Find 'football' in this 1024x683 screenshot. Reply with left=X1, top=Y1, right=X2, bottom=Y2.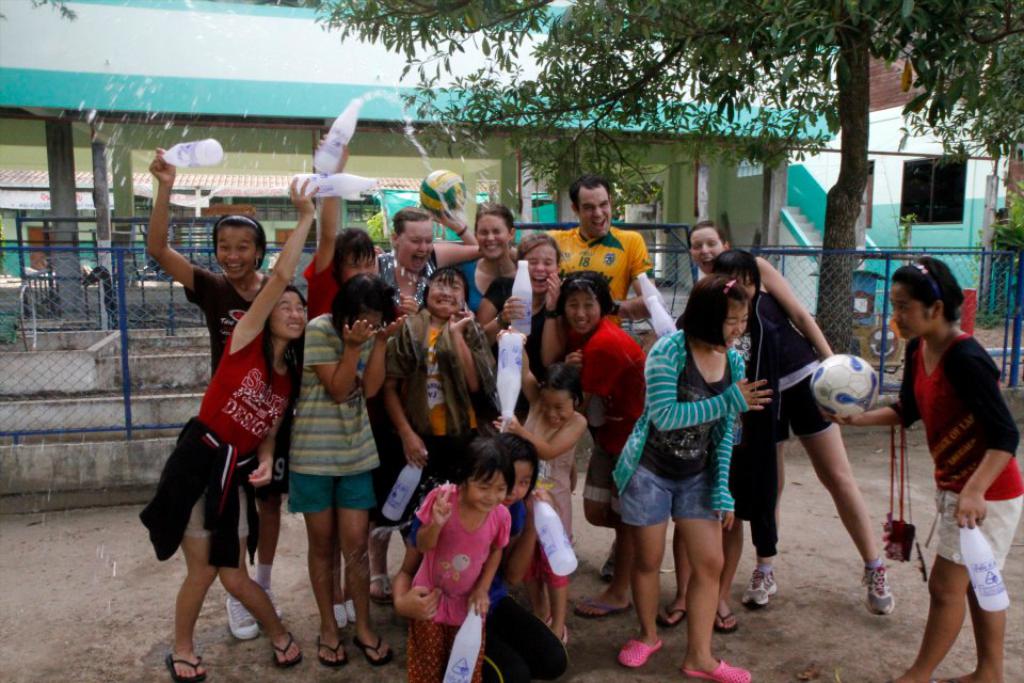
left=809, top=358, right=883, bottom=422.
